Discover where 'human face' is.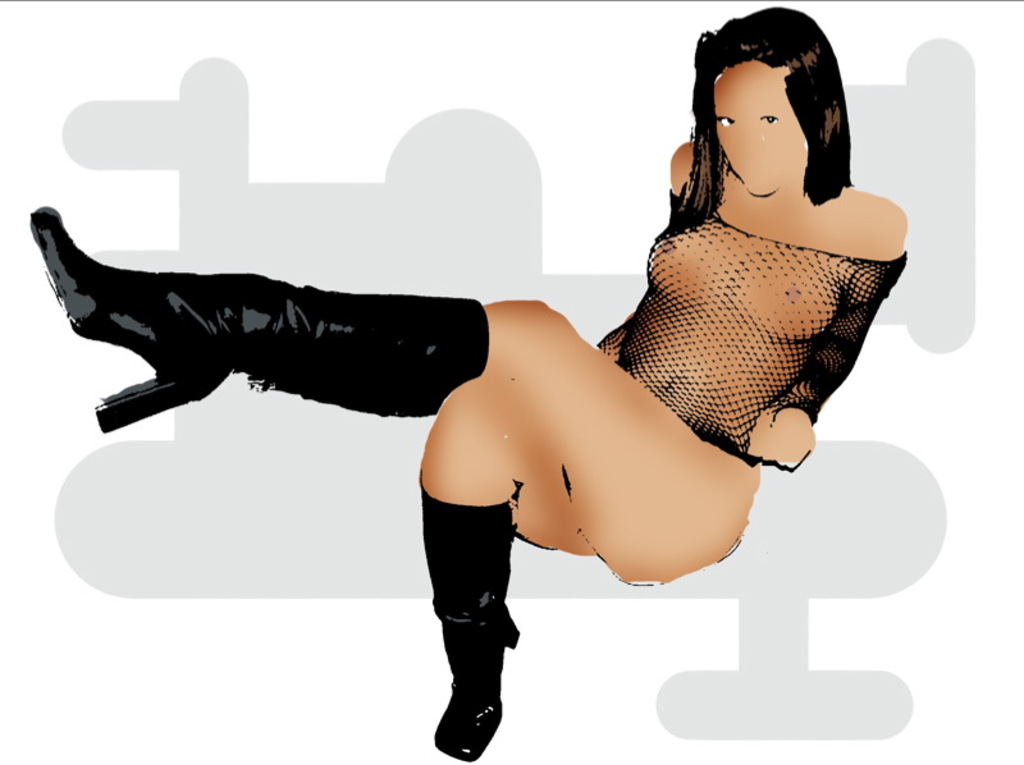
Discovered at (710, 61, 799, 201).
